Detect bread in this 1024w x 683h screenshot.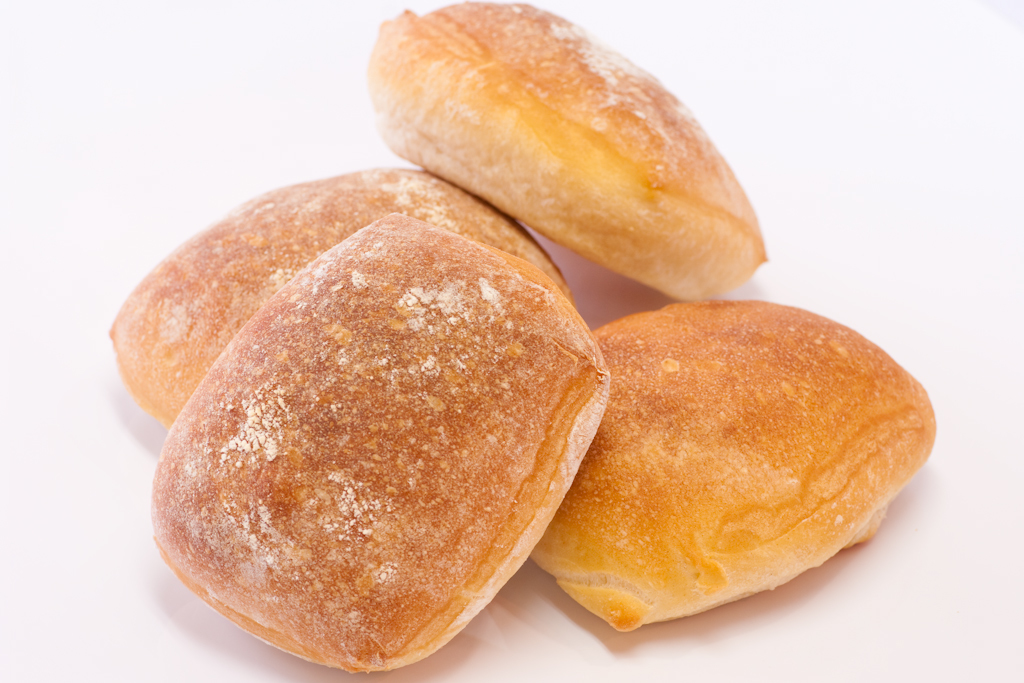
Detection: crop(528, 296, 942, 635).
